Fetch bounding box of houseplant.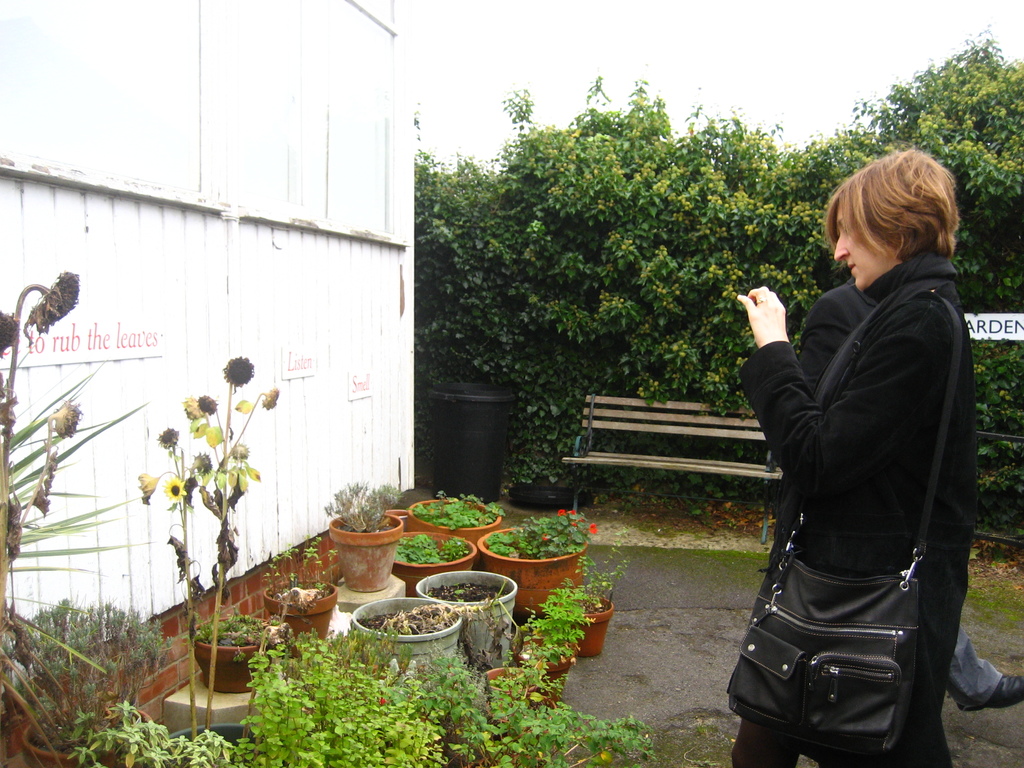
Bbox: x1=367 y1=528 x2=472 y2=591.
